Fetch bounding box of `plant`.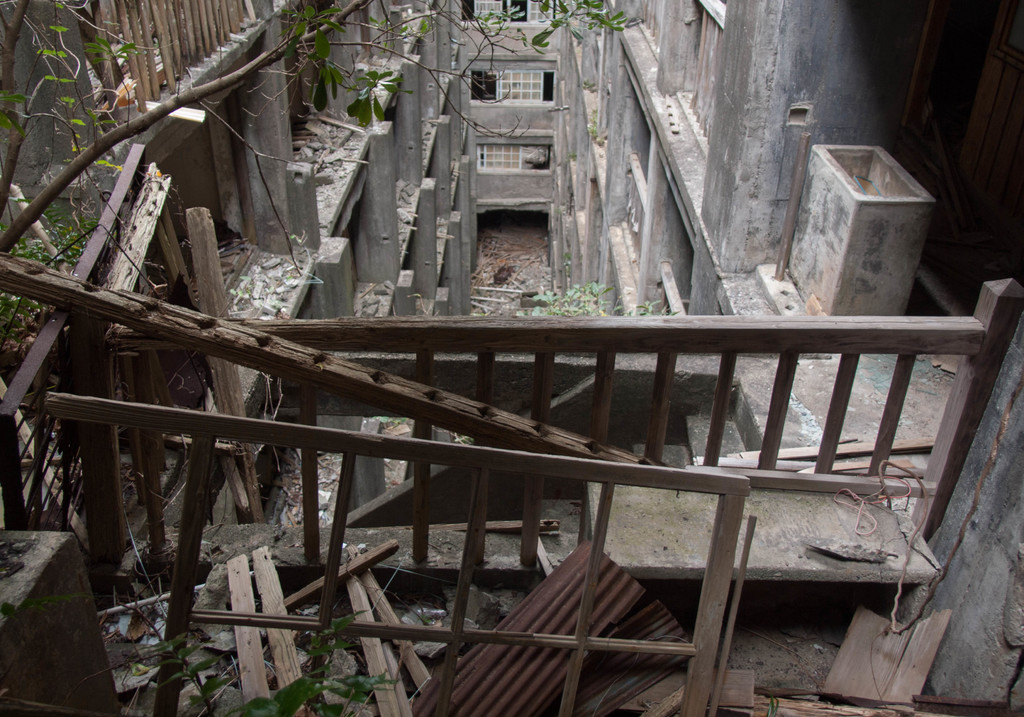
Bbox: [x1=124, y1=609, x2=204, y2=705].
